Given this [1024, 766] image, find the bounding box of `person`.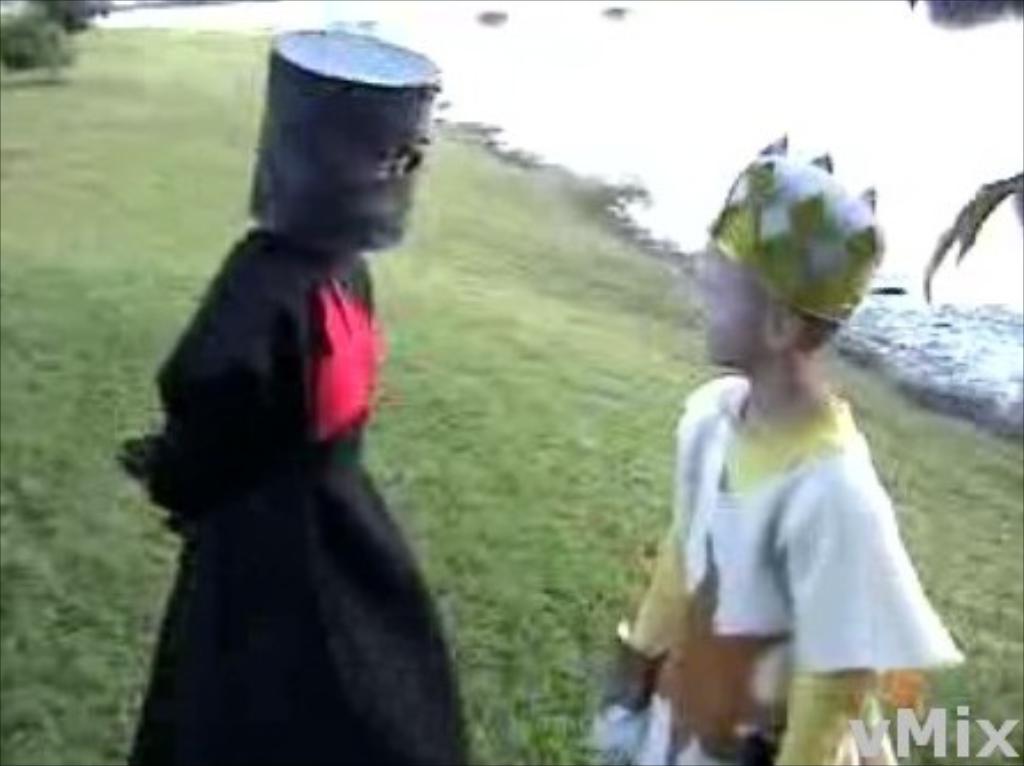
<box>117,28,469,764</box>.
